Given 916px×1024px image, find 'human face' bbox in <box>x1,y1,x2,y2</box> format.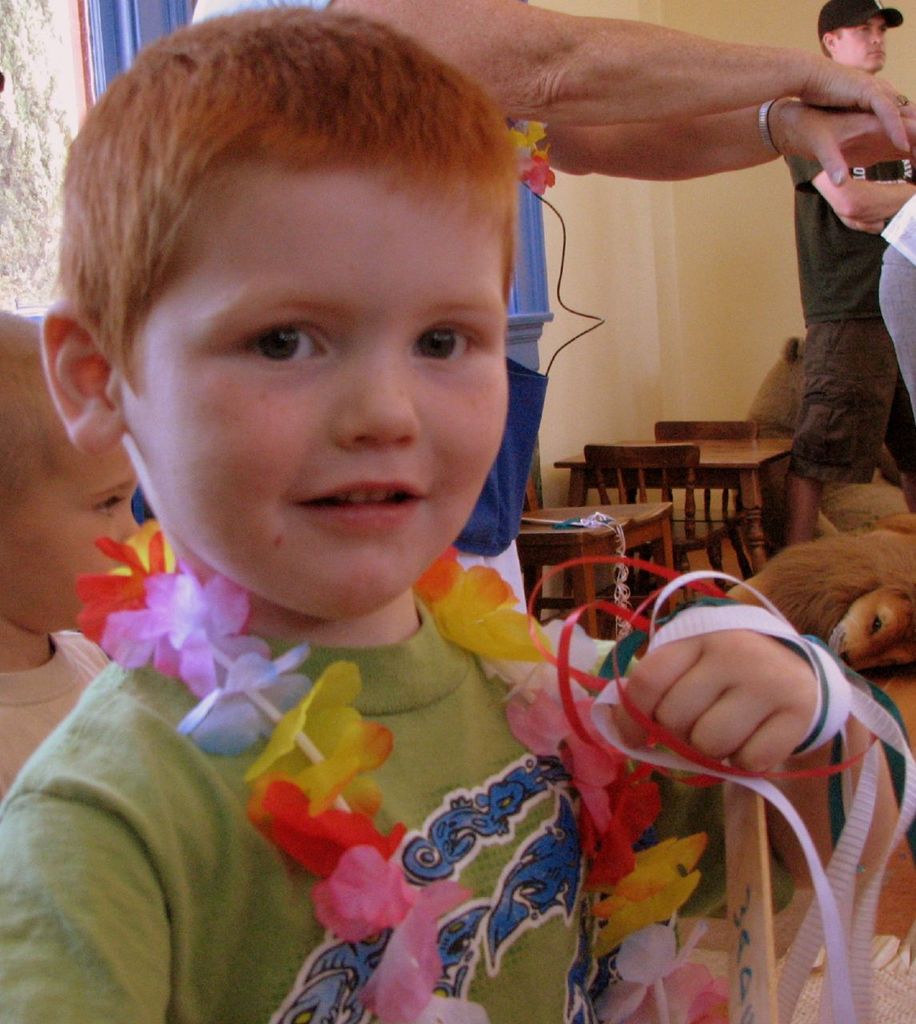
<box>115,157,511,623</box>.
